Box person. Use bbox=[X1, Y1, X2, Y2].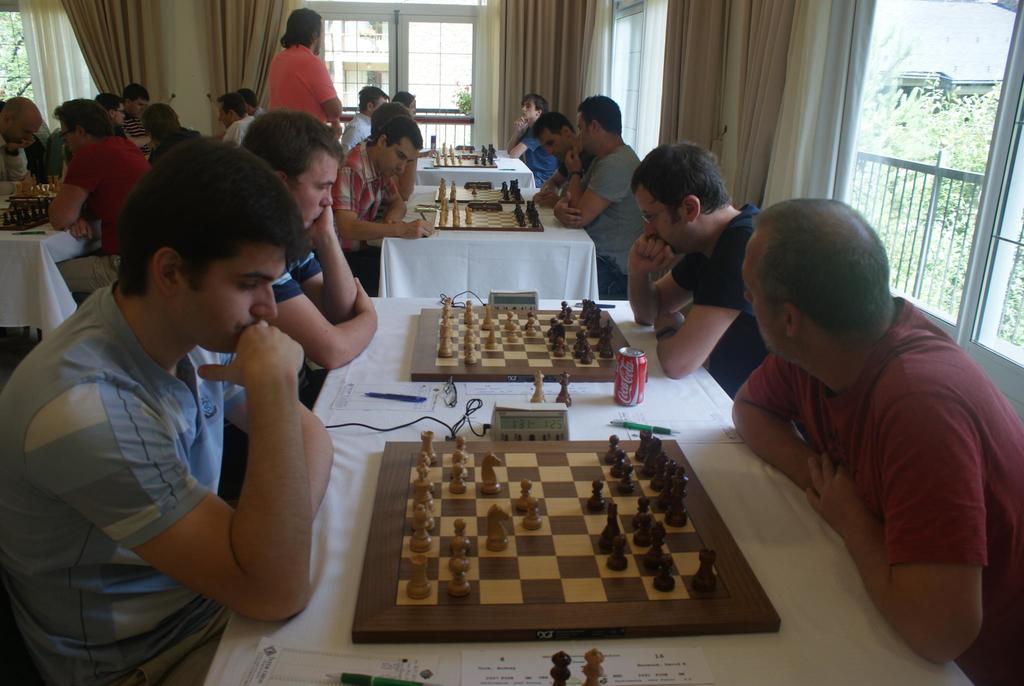
bbox=[0, 97, 42, 186].
